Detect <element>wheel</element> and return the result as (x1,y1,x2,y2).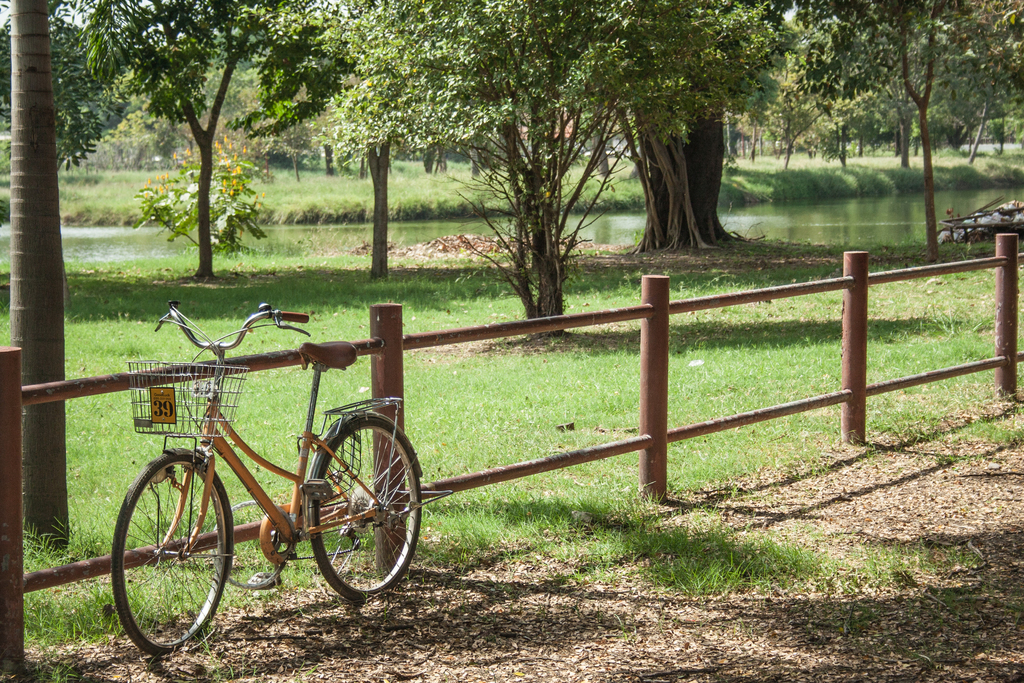
(293,419,403,614).
